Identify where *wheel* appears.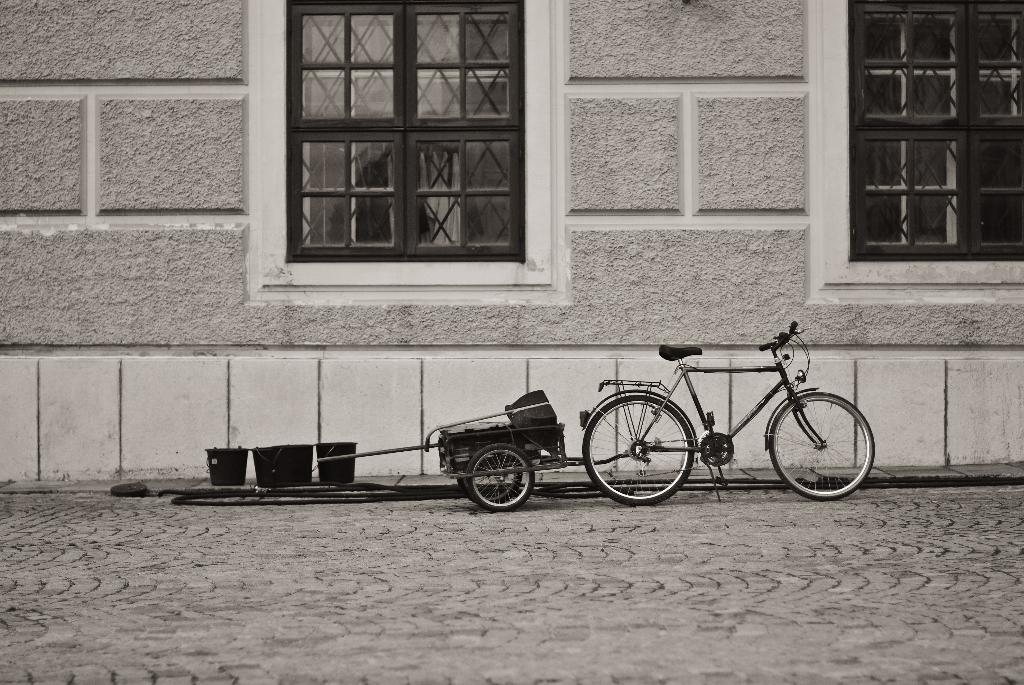
Appears at [765, 388, 877, 500].
